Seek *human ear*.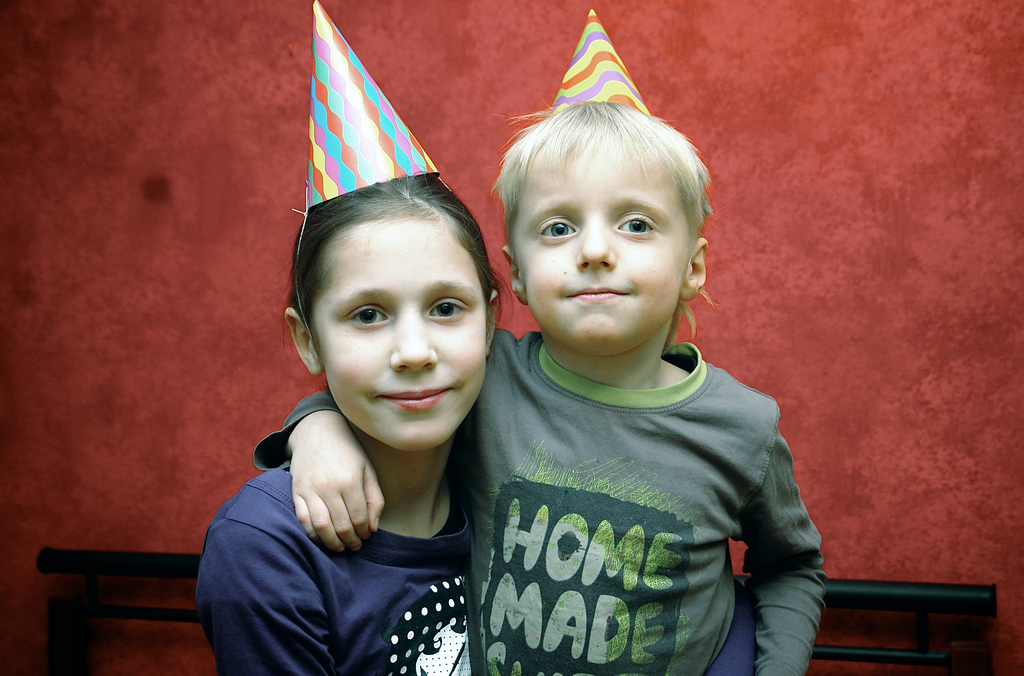
region(288, 311, 319, 376).
